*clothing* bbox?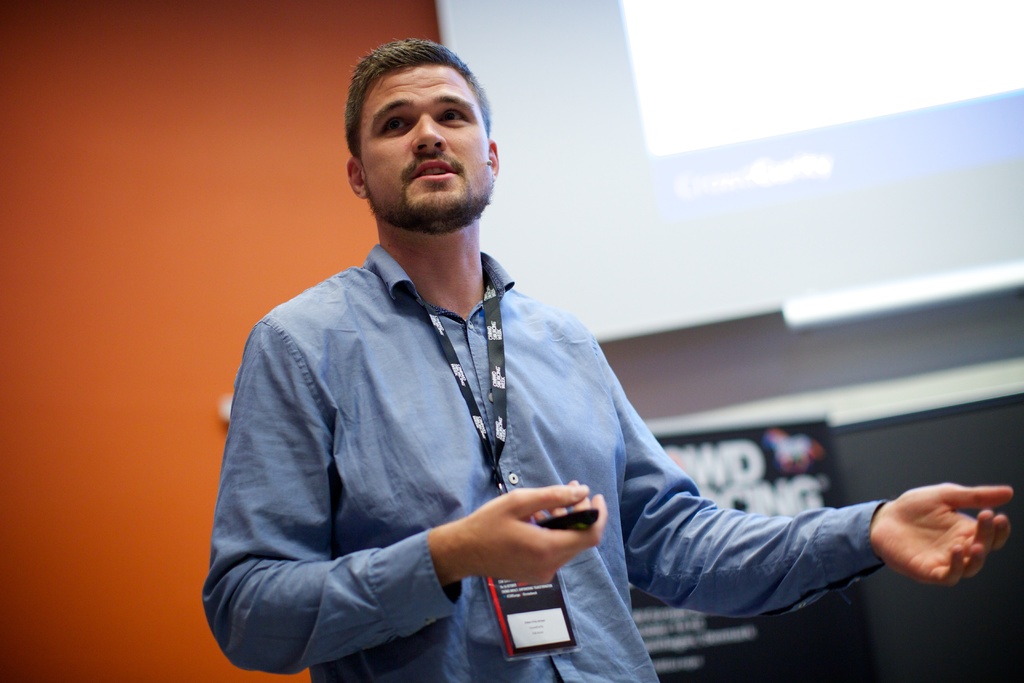
l=242, t=179, r=887, b=662
